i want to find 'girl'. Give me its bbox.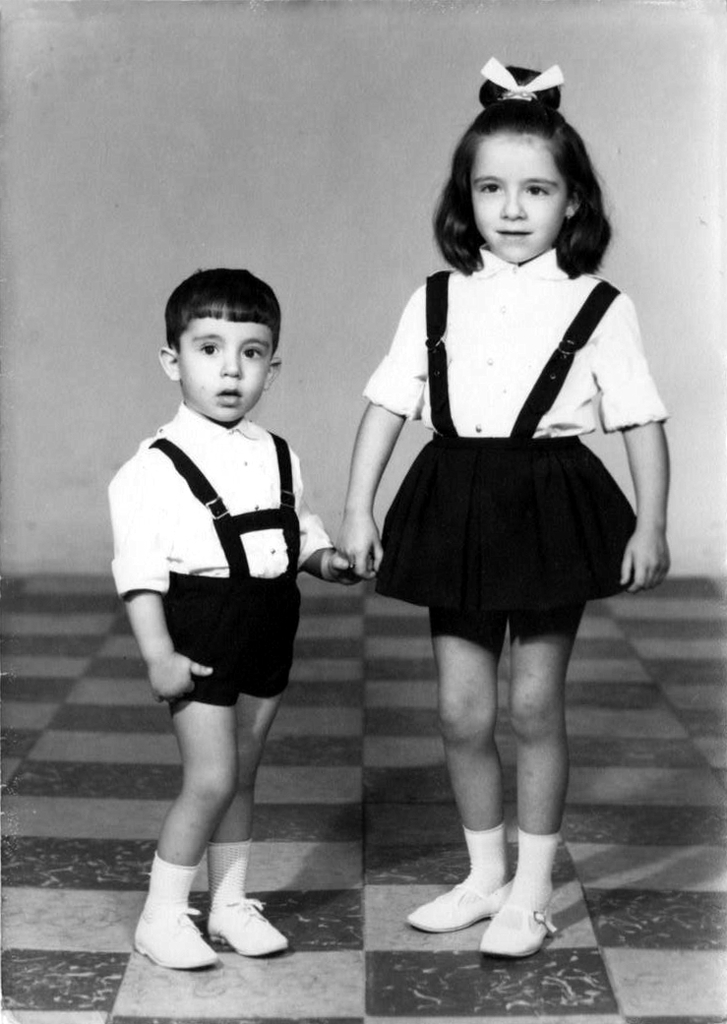
{"left": 342, "top": 60, "right": 672, "bottom": 959}.
